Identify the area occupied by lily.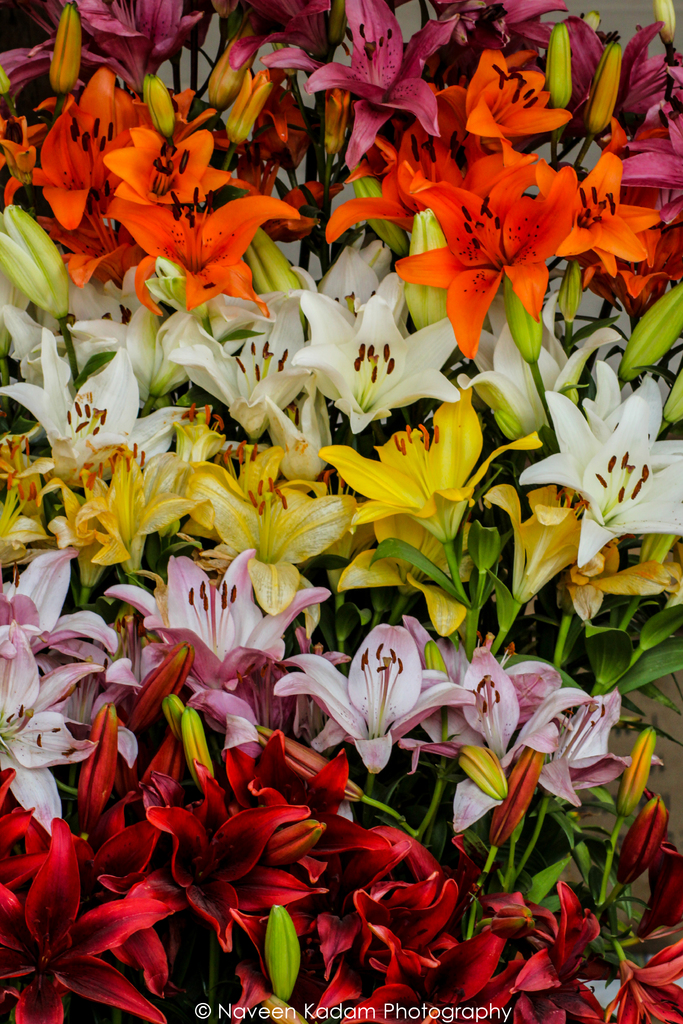
Area: {"x1": 185, "y1": 465, "x2": 354, "y2": 619}.
